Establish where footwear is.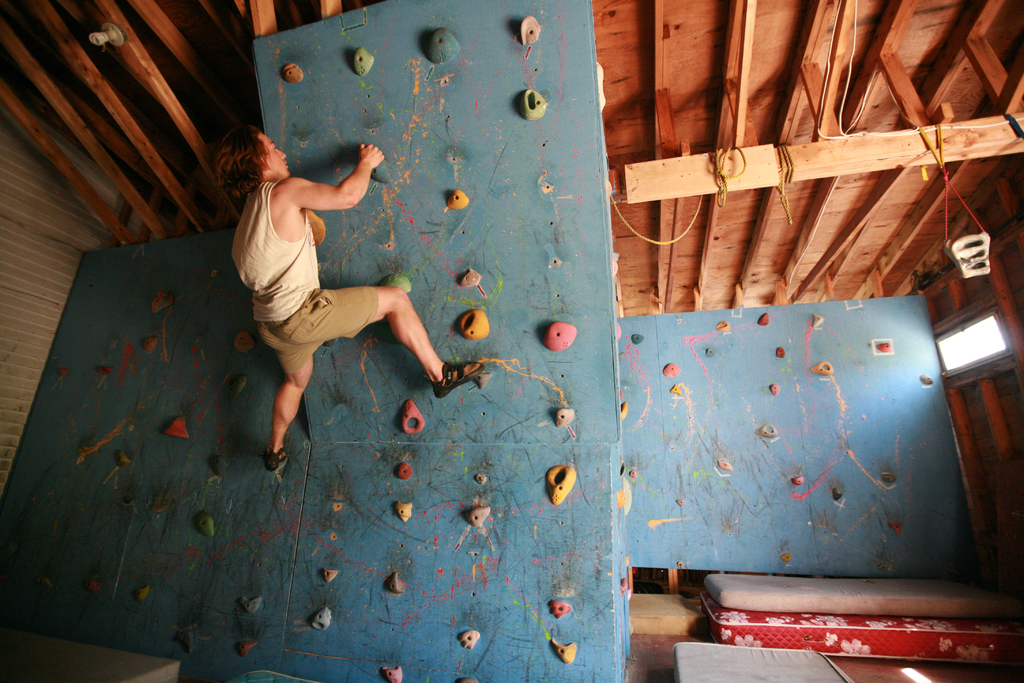
Established at 436 363 484 399.
